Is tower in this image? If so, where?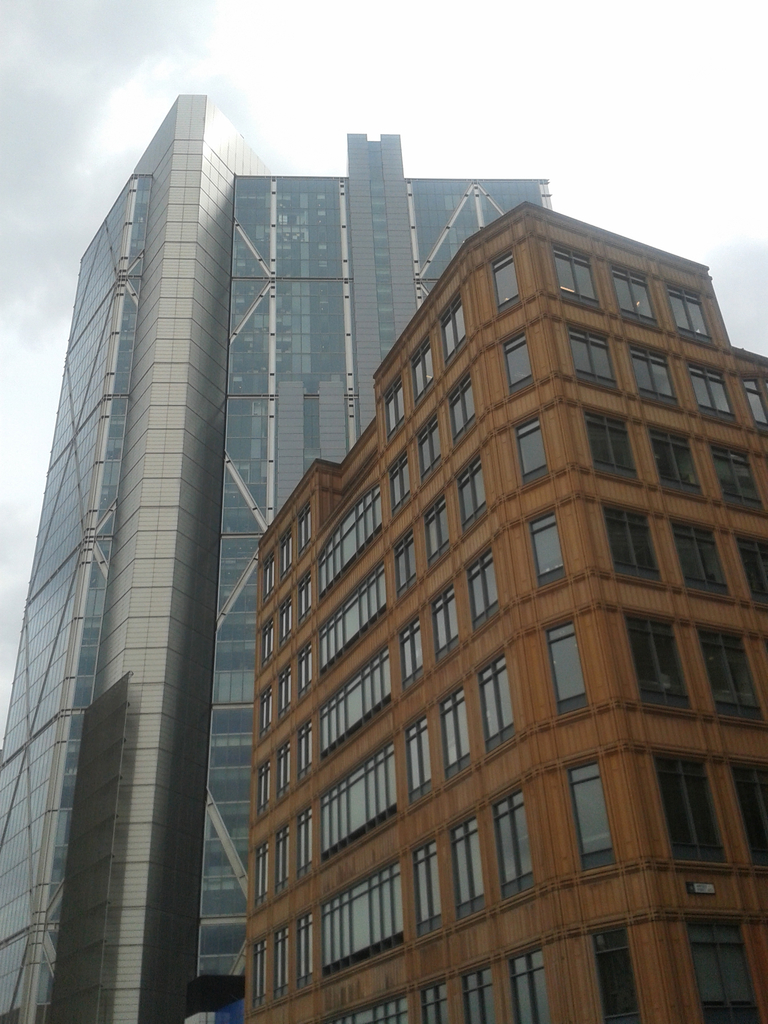
Yes, at (194, 131, 552, 1018).
